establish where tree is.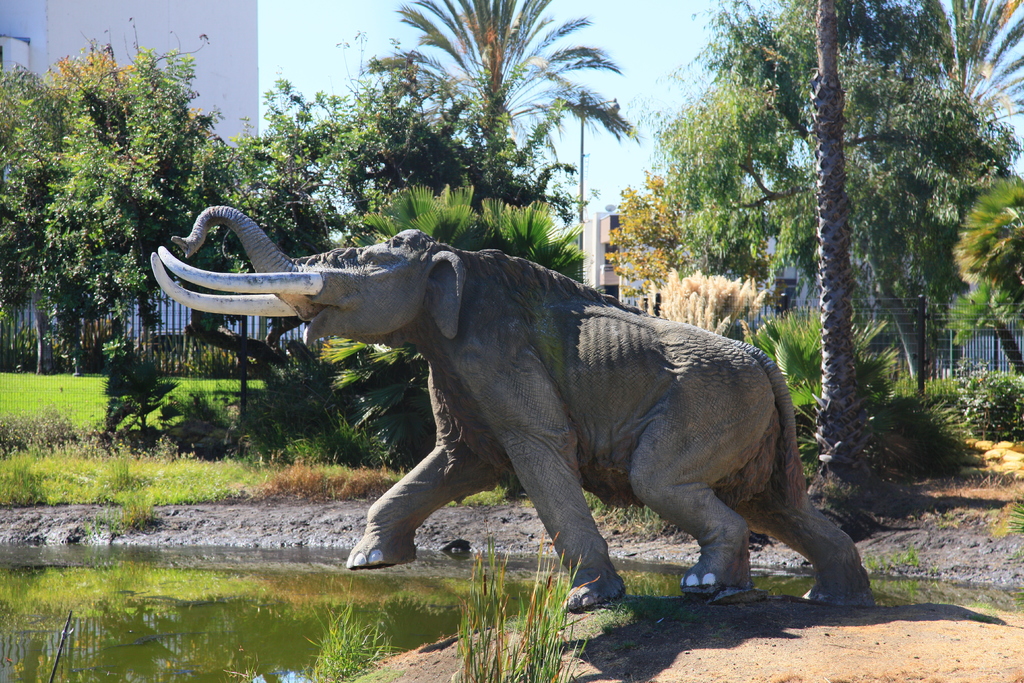
Established at <box>598,173,750,317</box>.
